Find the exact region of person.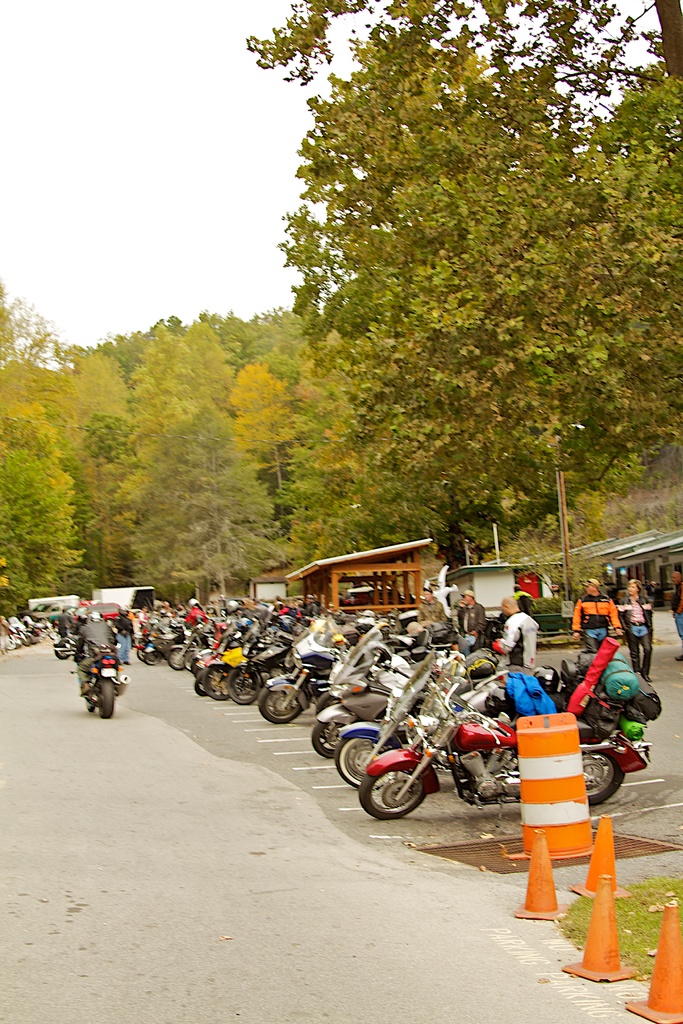
Exact region: BBox(513, 583, 536, 618).
